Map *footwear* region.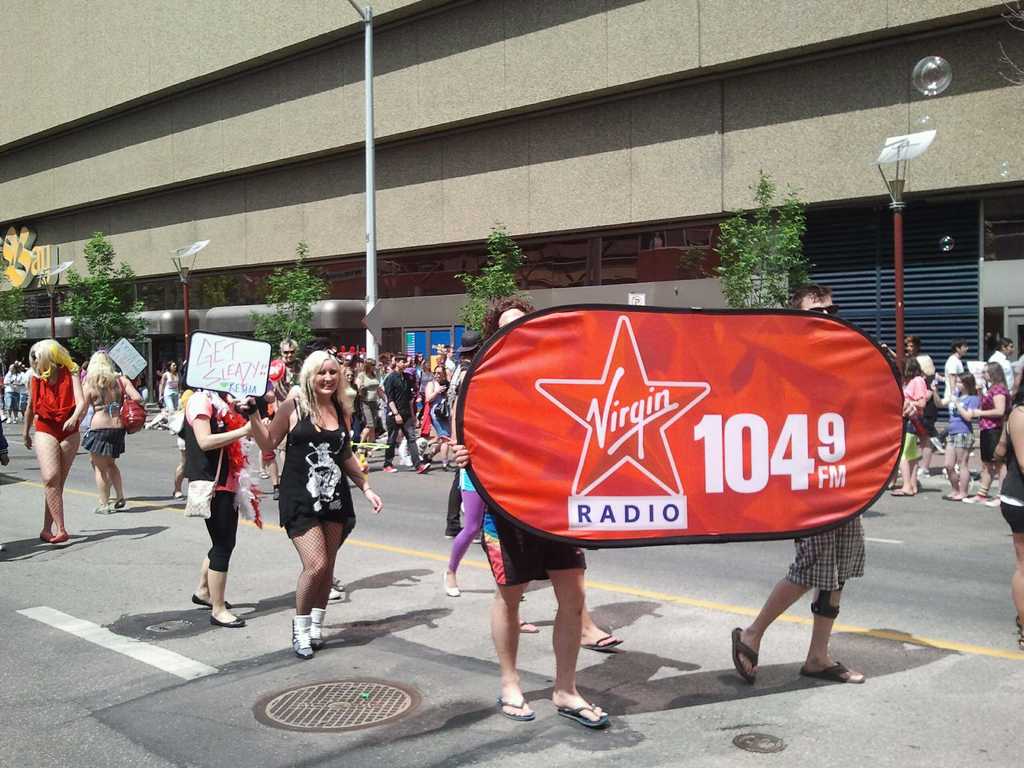
Mapped to <bbox>191, 593, 232, 605</bbox>.
